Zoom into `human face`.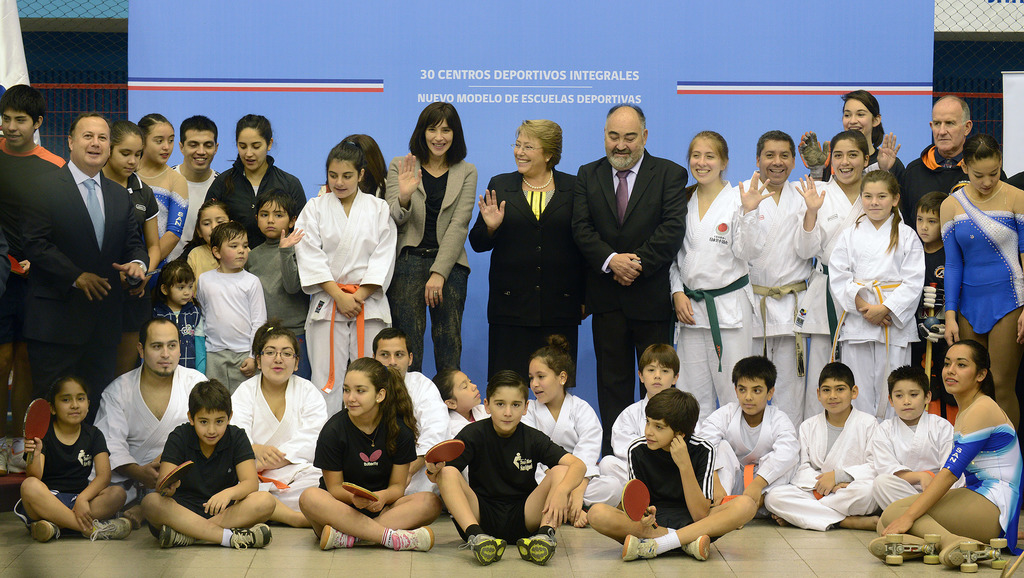
Zoom target: detection(938, 343, 970, 389).
